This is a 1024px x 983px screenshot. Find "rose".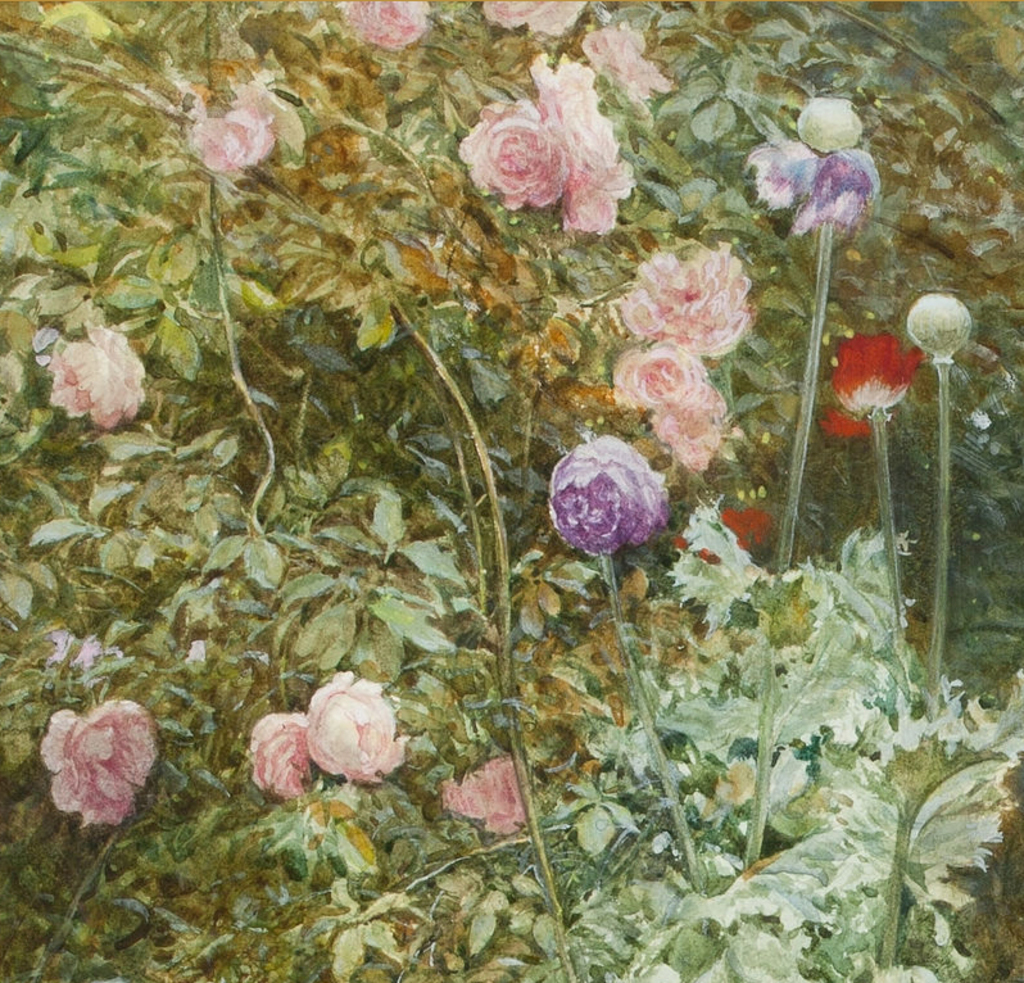
Bounding box: <bbox>529, 51, 638, 239</bbox>.
